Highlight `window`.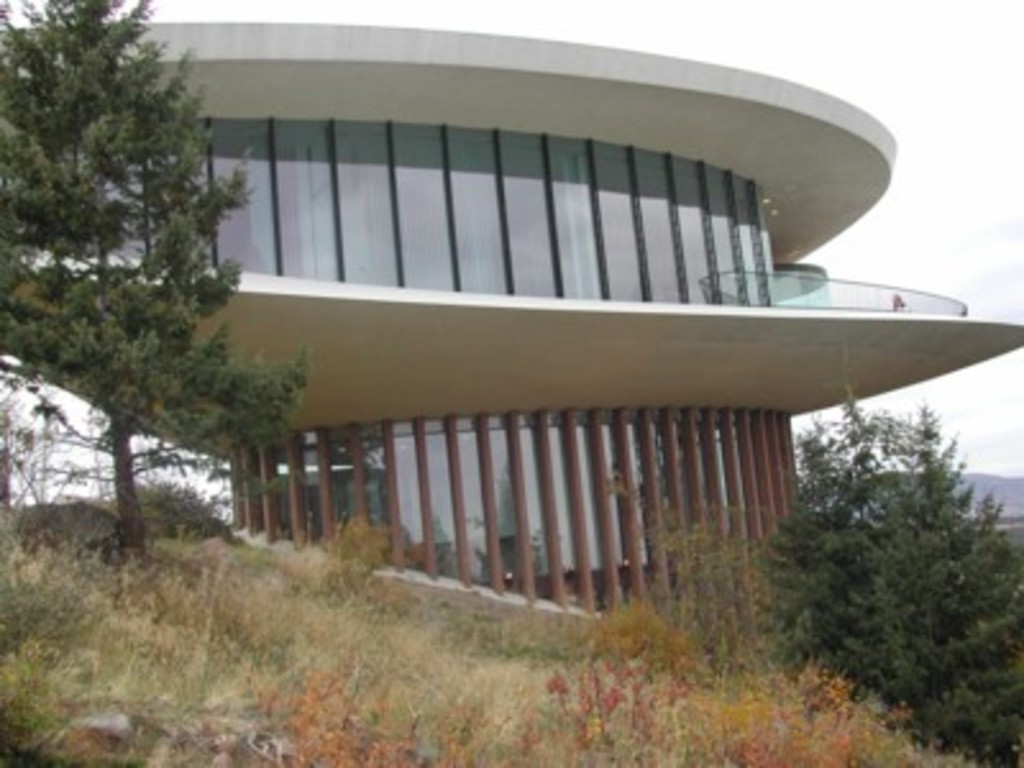
Highlighted region: {"x1": 384, "y1": 115, "x2": 466, "y2": 294}.
